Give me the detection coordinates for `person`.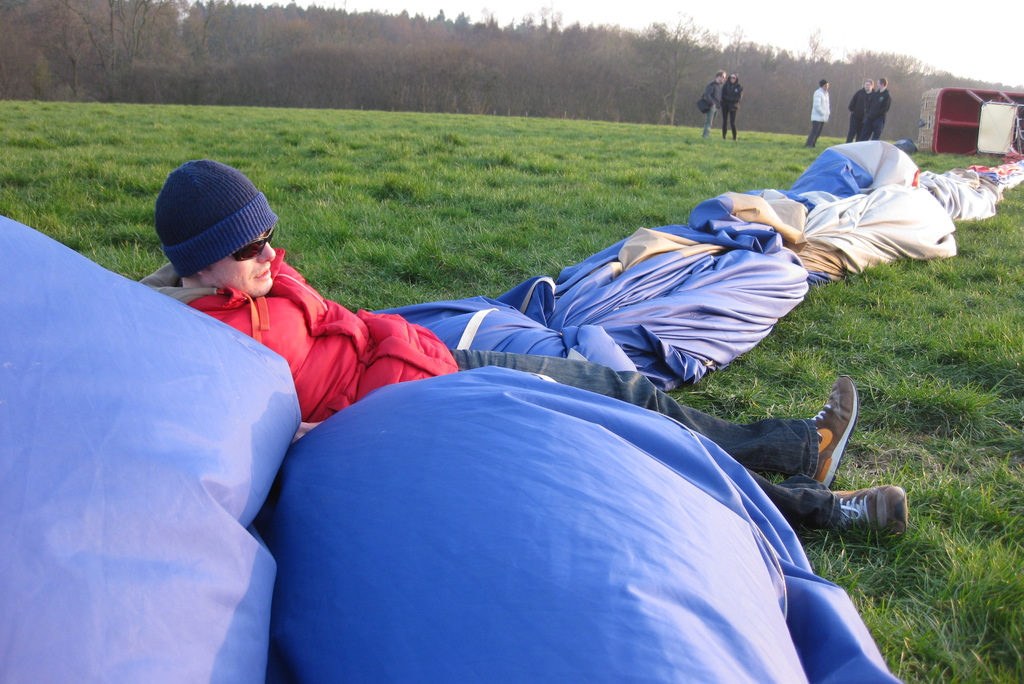
rect(866, 71, 893, 142).
